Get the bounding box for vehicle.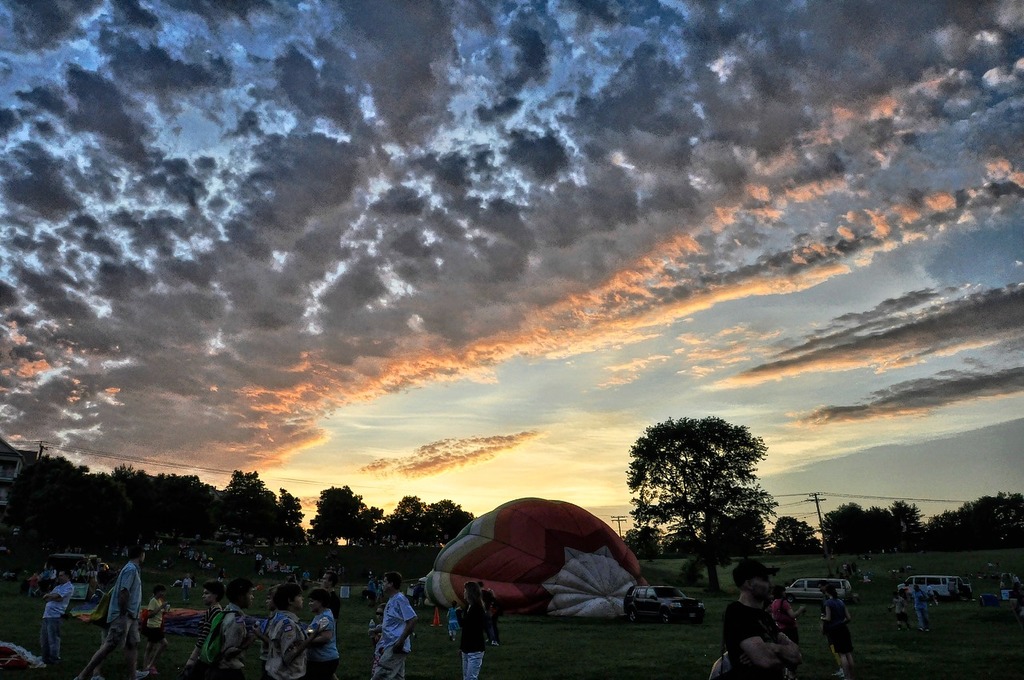
[left=623, top=584, right=705, bottom=622].
